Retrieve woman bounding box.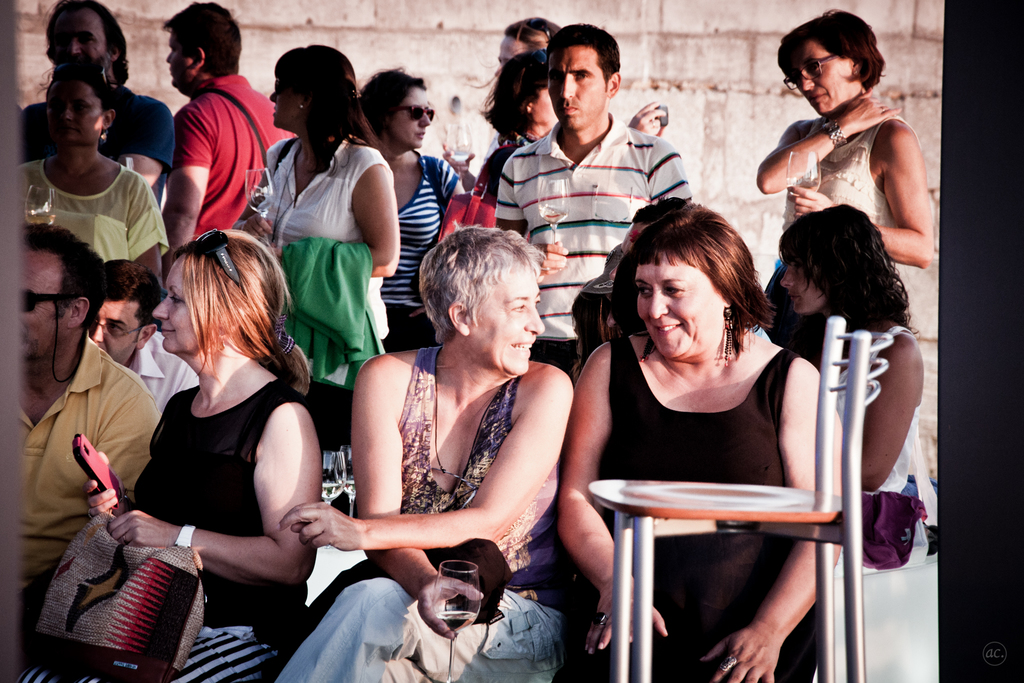
Bounding box: bbox=(452, 45, 666, 237).
